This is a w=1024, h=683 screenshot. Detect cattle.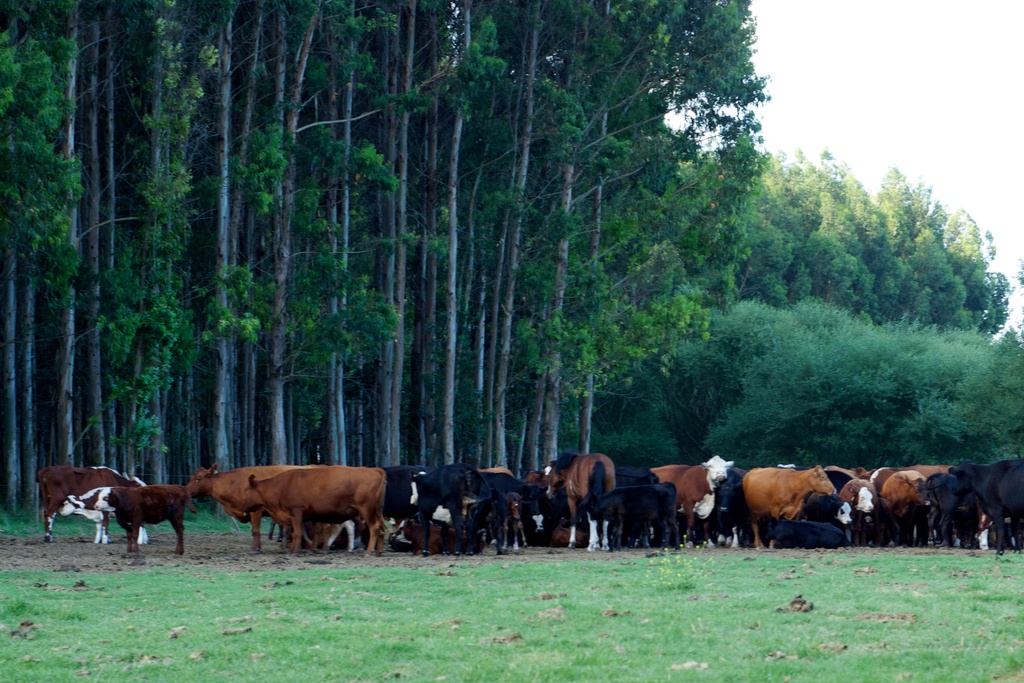
x1=184 y1=462 x2=332 y2=554.
